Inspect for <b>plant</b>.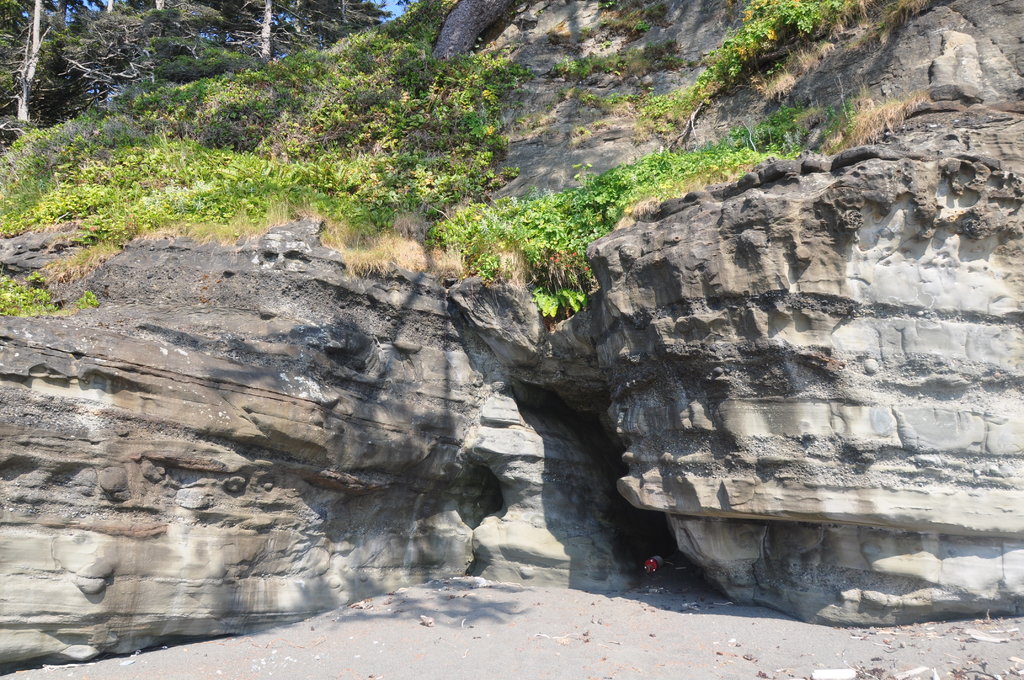
Inspection: box(416, 93, 892, 300).
